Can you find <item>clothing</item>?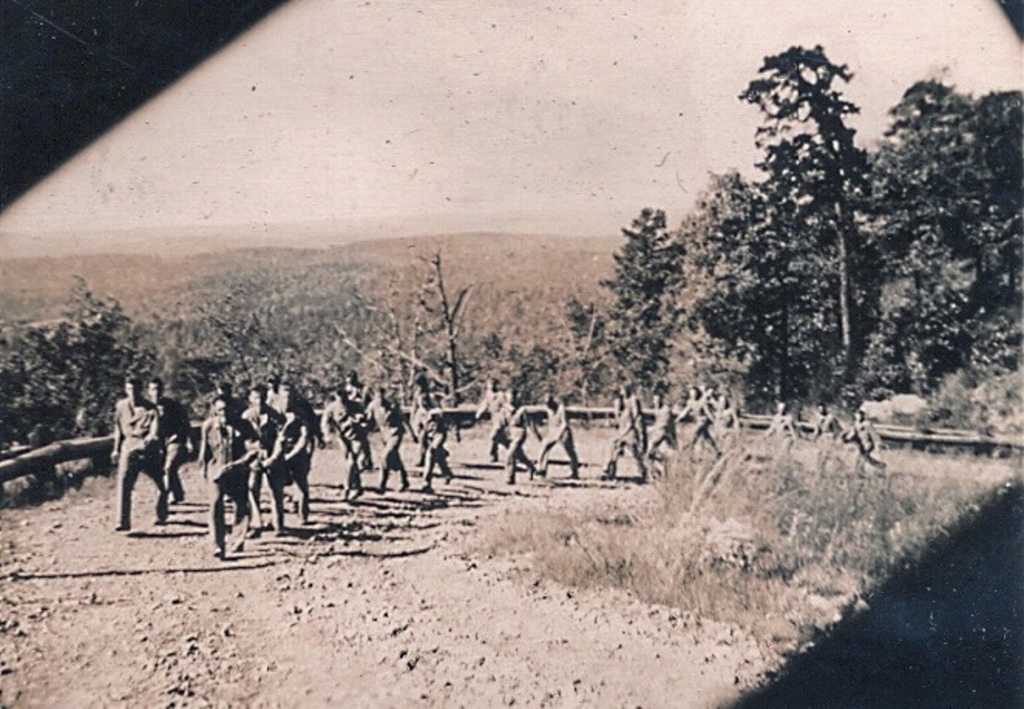
Yes, bounding box: box(811, 409, 839, 434).
